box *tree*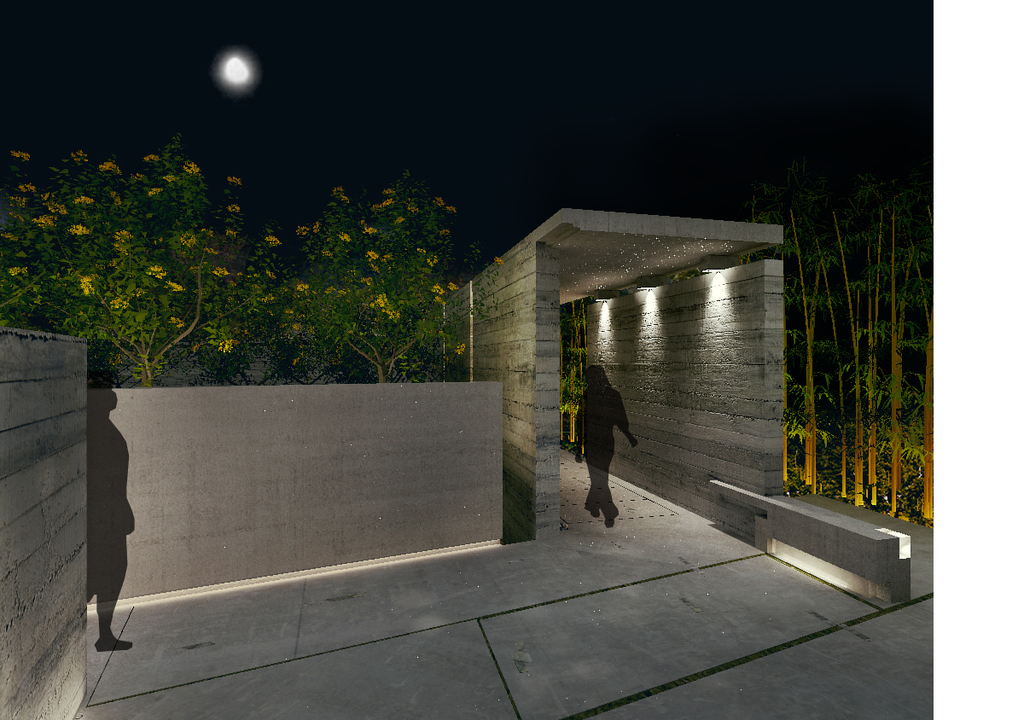
<region>561, 300, 590, 450</region>
